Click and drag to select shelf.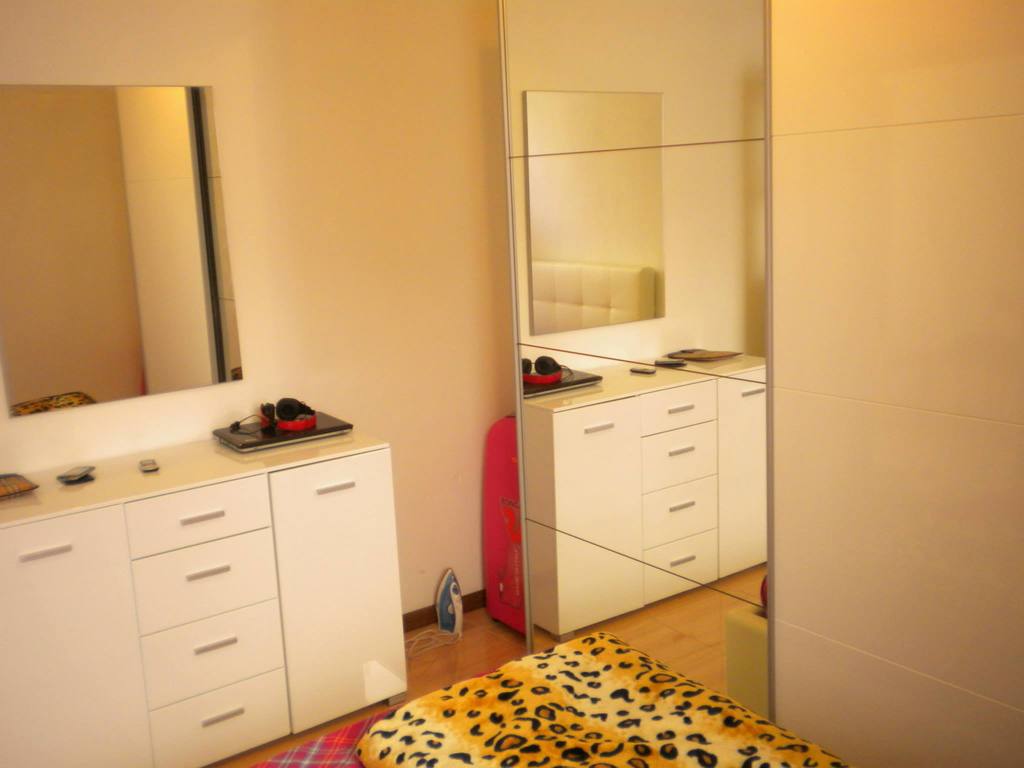
Selection: box=[0, 423, 391, 767].
